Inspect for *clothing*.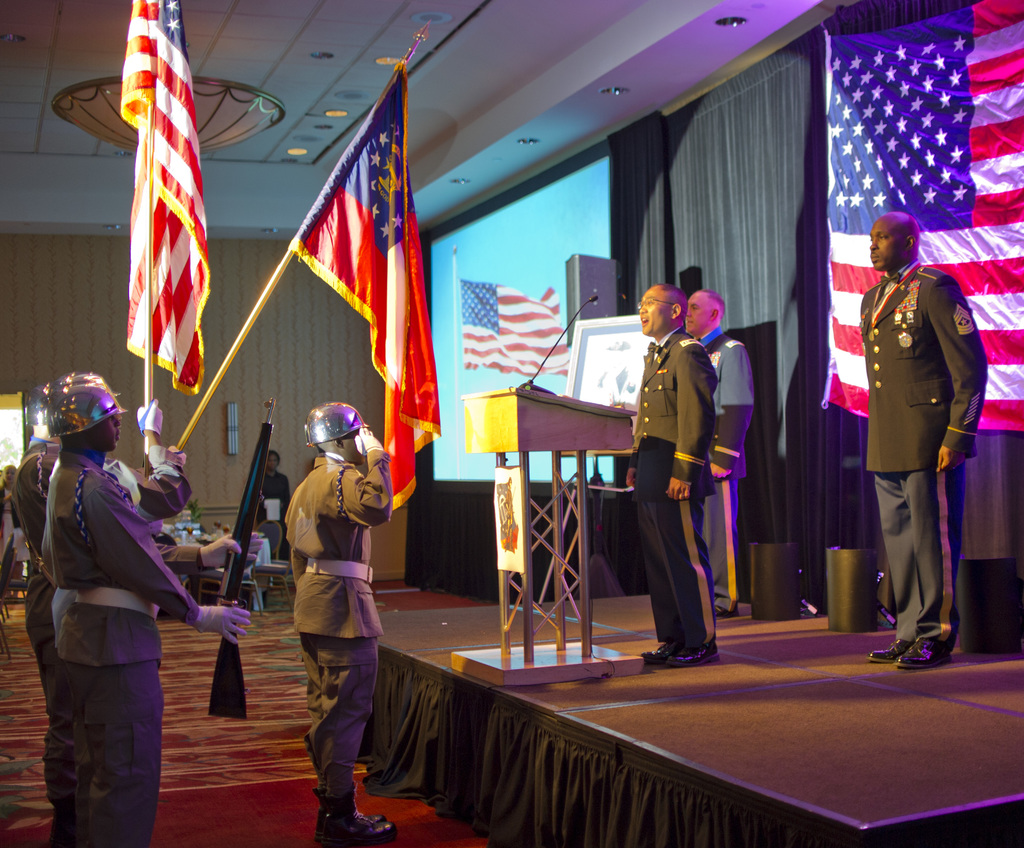
Inspection: rect(625, 323, 713, 644).
